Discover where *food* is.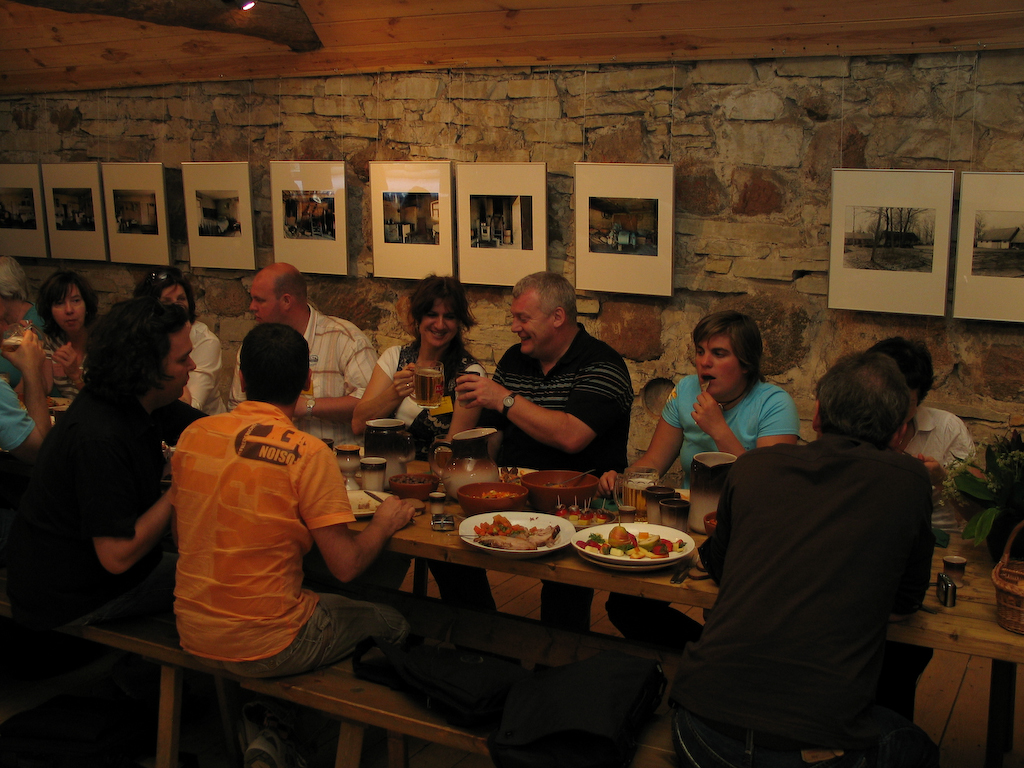
Discovered at locate(354, 498, 379, 514).
